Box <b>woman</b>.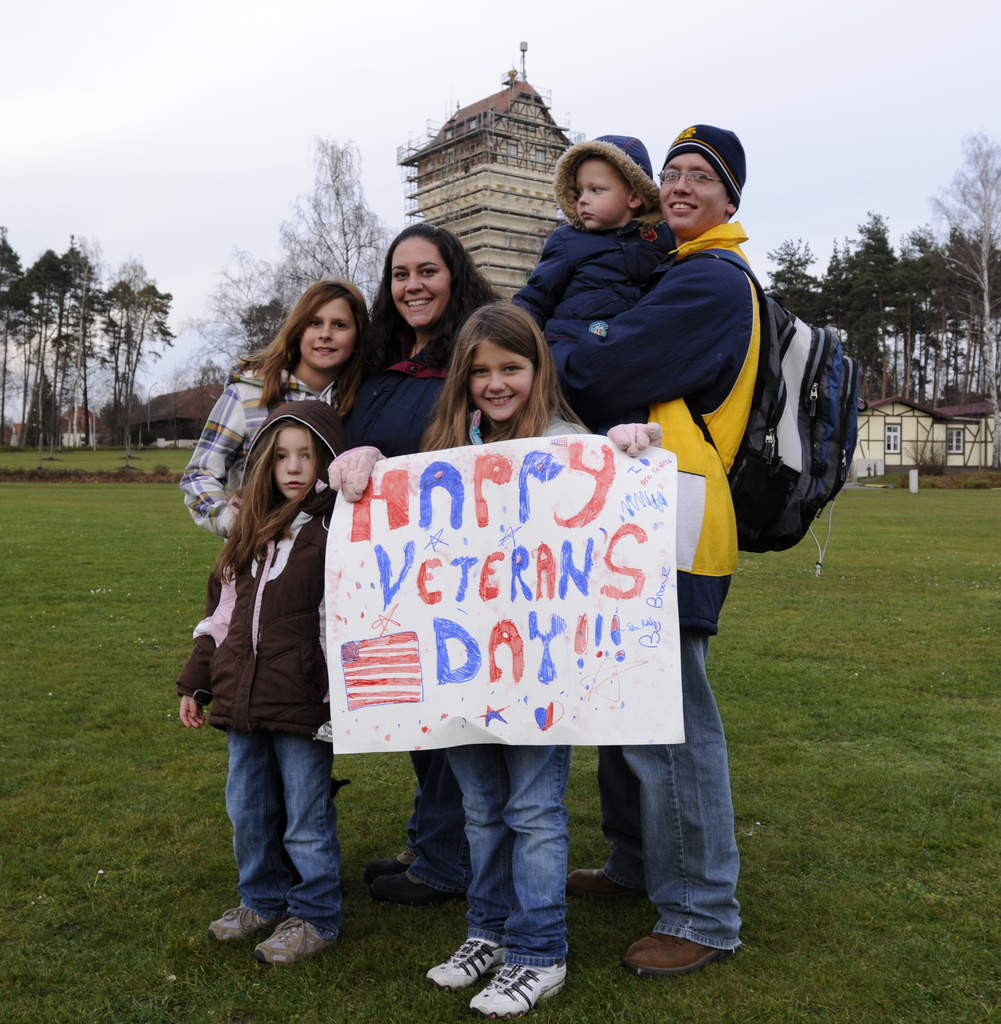
x1=314, y1=287, x2=673, y2=1015.
